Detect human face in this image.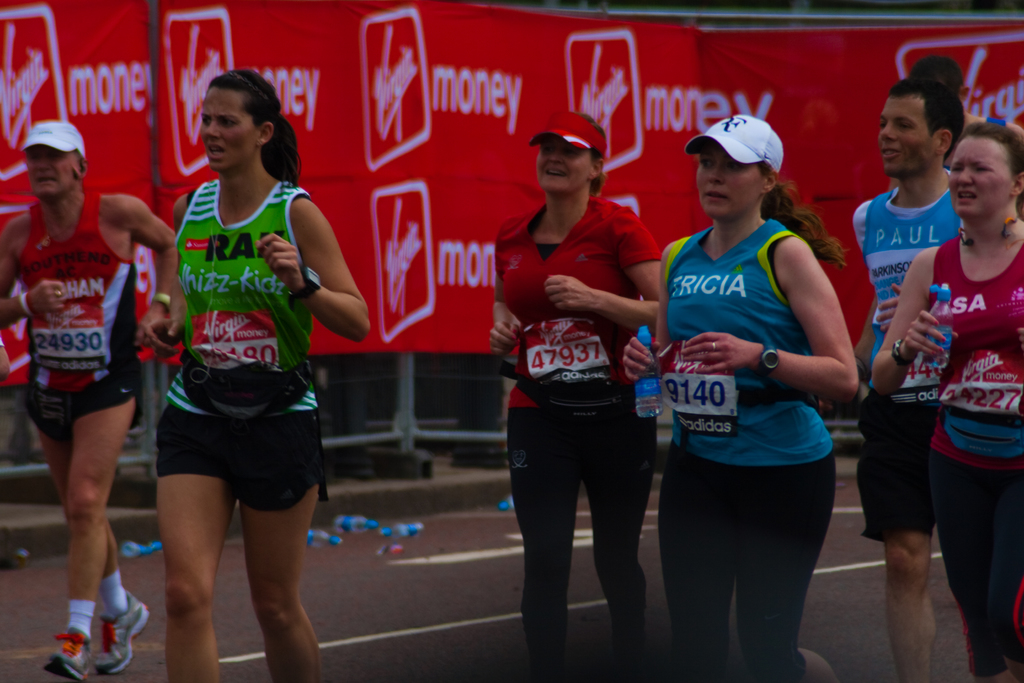
Detection: [left=955, top=144, right=1012, bottom=211].
